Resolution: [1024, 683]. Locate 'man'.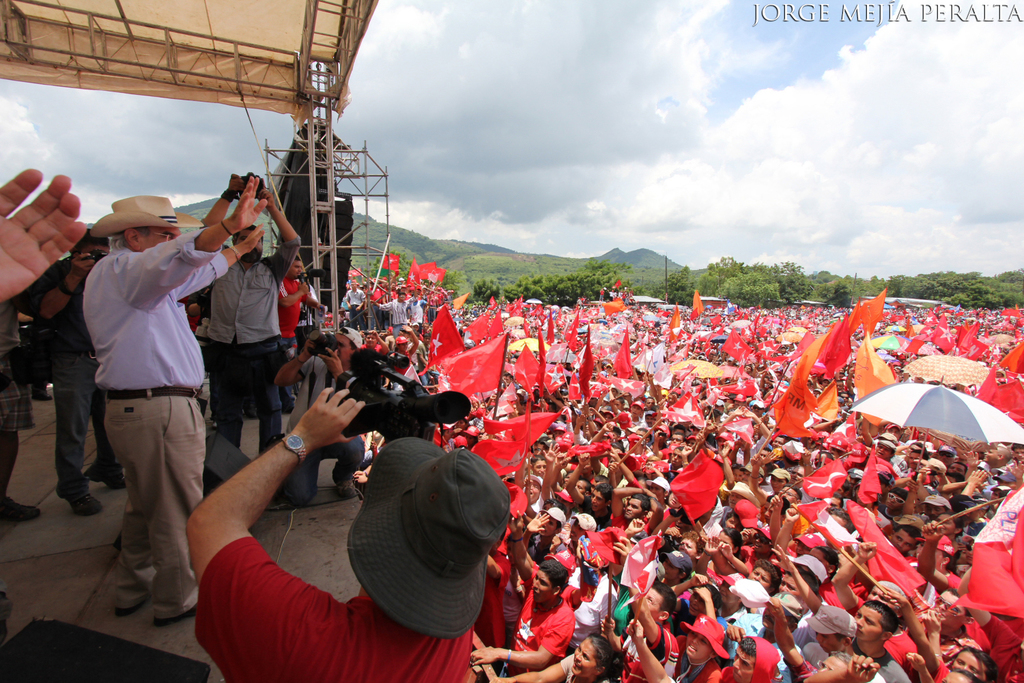
BBox(18, 229, 127, 518).
